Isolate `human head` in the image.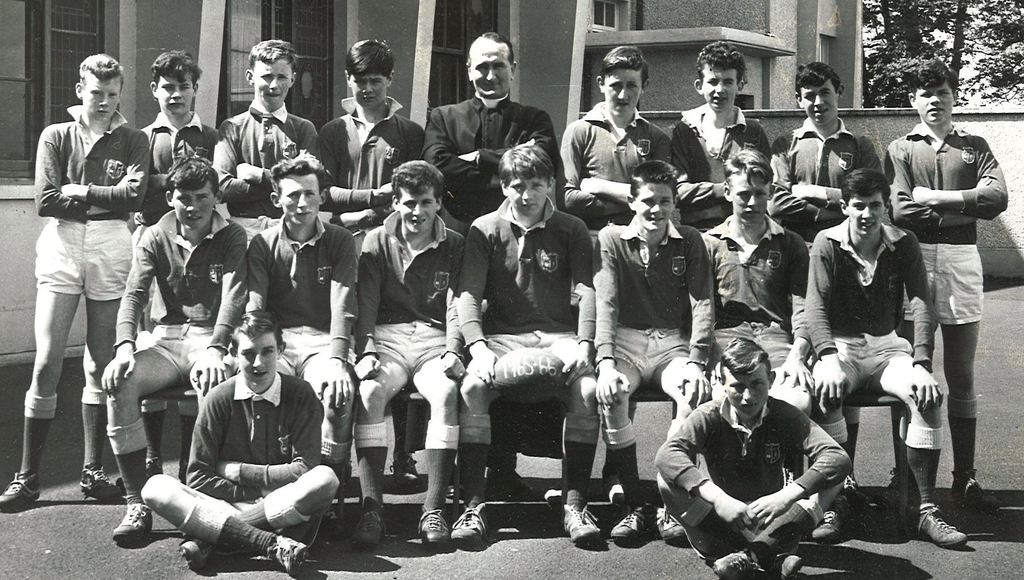
Isolated region: crop(625, 161, 680, 226).
